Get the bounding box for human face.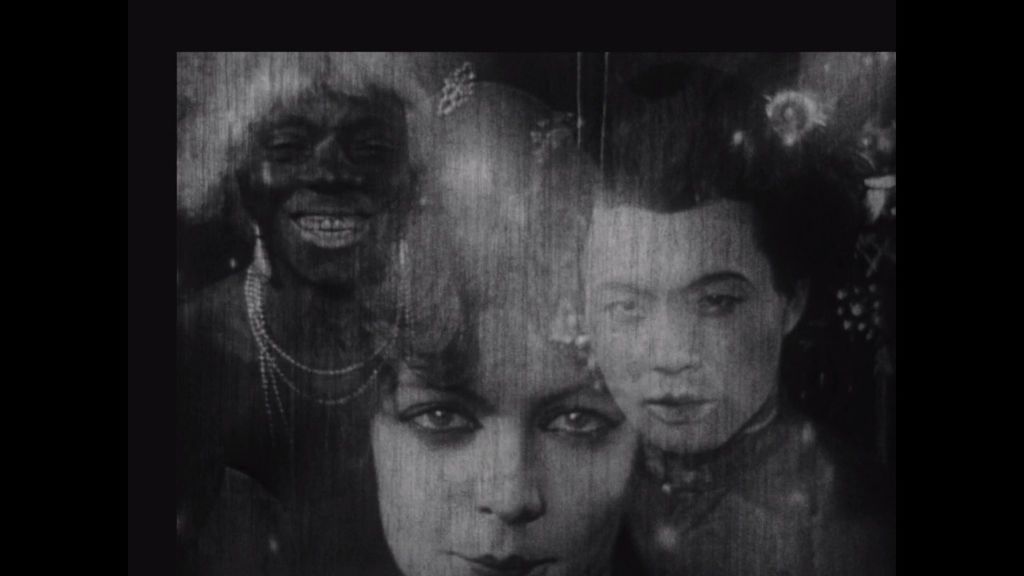
crop(374, 300, 630, 575).
